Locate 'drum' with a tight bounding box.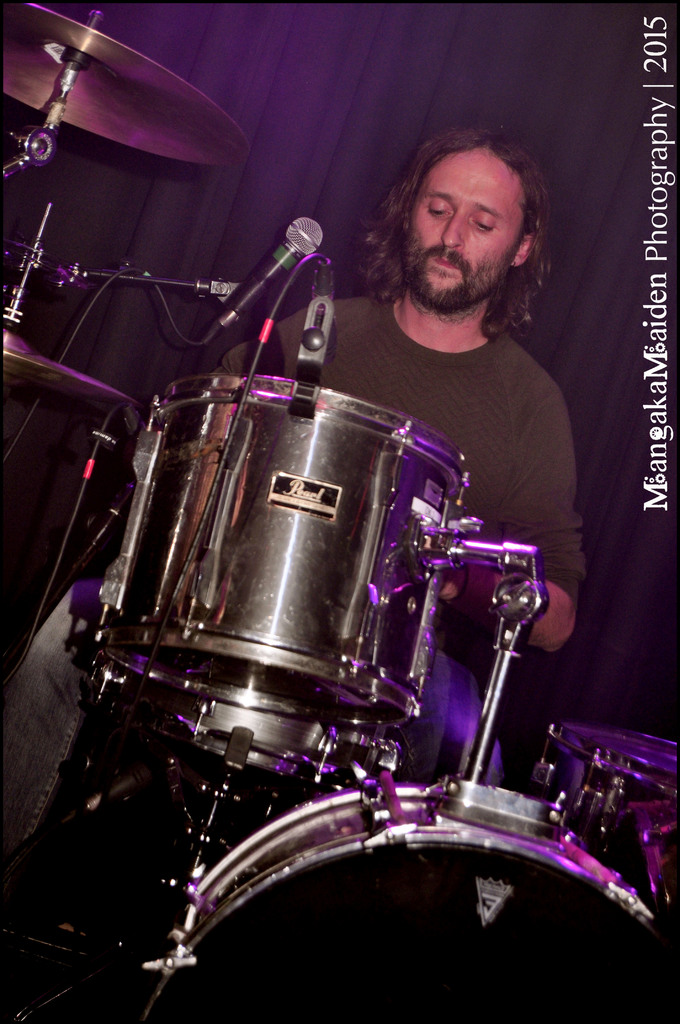
region(97, 372, 473, 722).
